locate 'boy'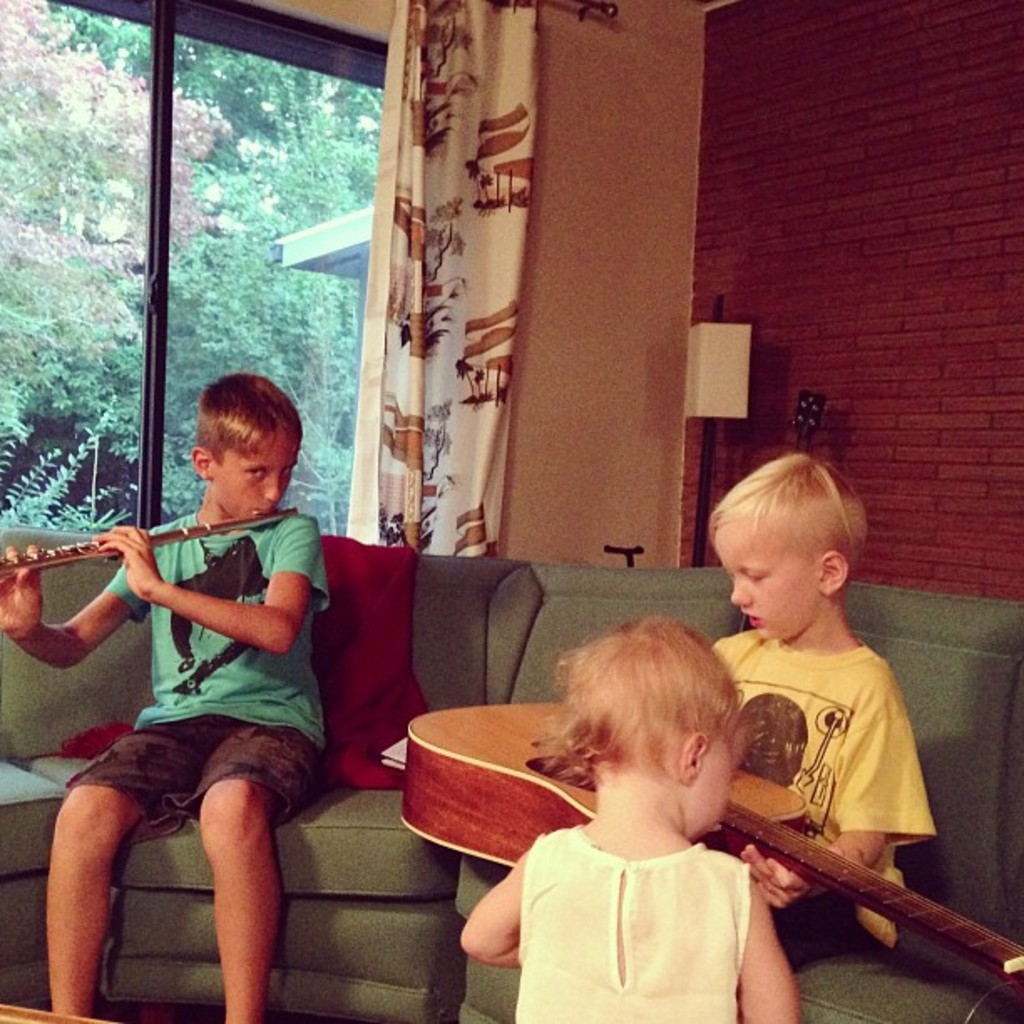
574 470 915 999
